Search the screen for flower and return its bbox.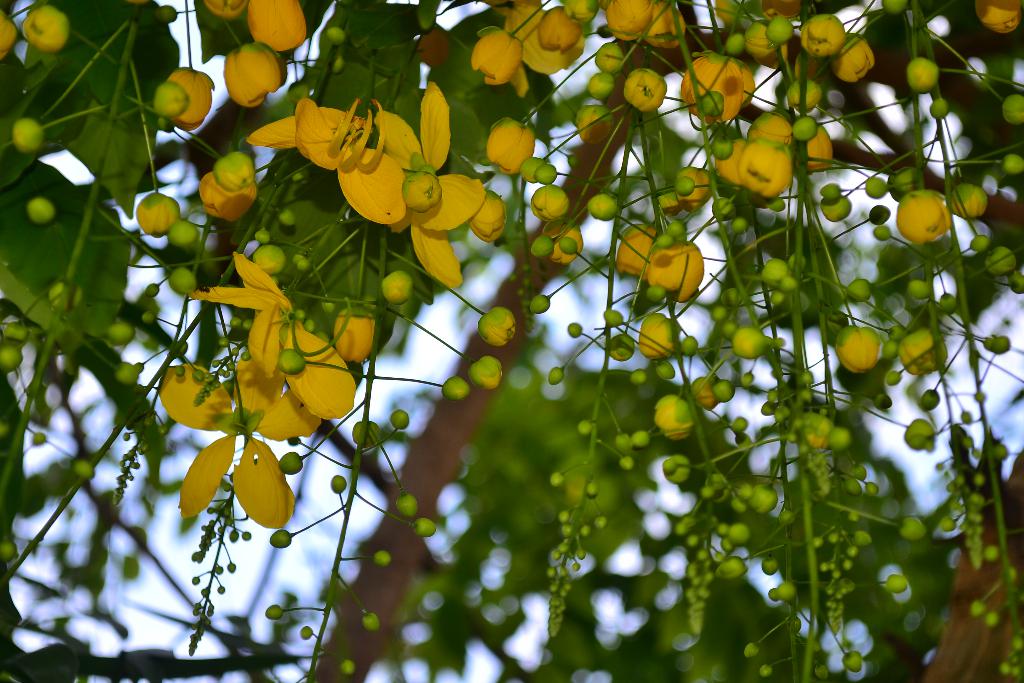
Found: [244, 94, 409, 231].
